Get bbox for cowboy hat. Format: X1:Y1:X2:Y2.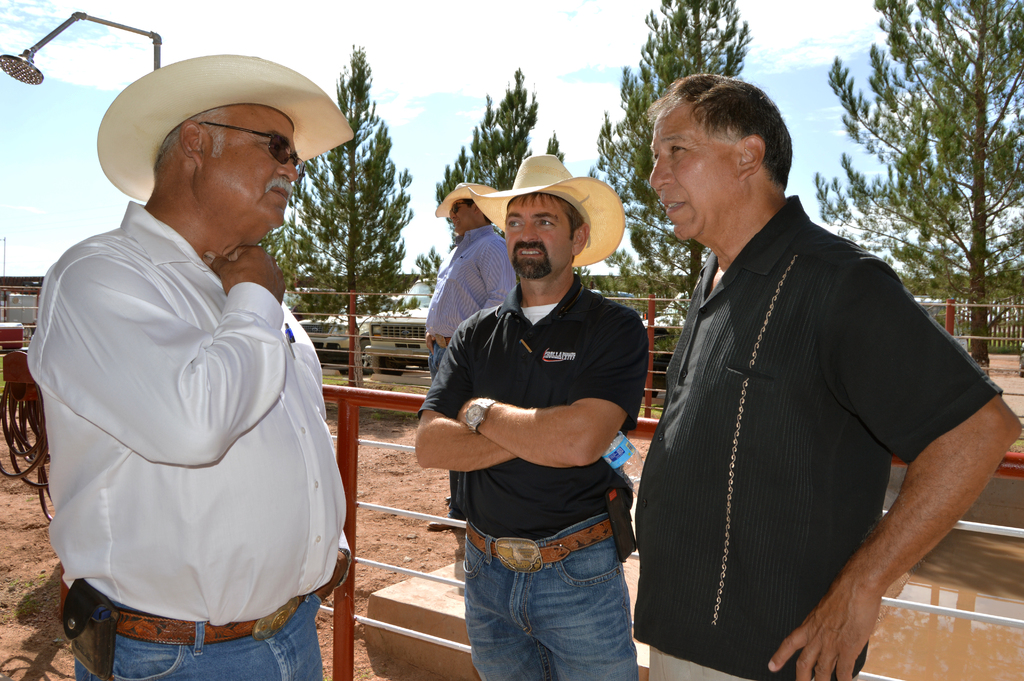
99:52:358:205.
